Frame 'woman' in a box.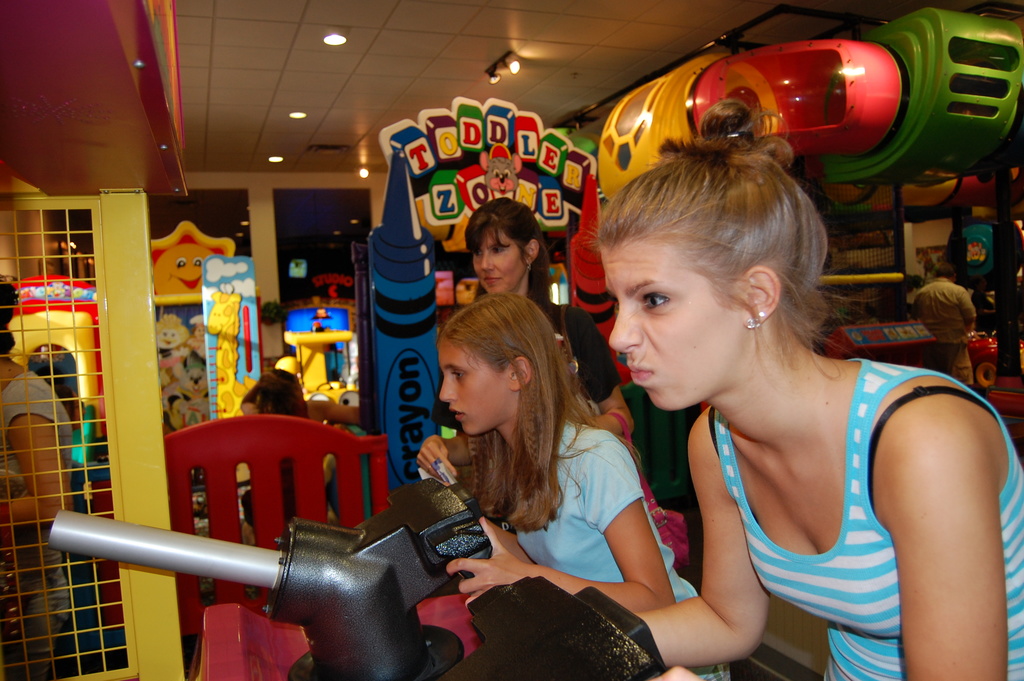
(0, 278, 73, 680).
